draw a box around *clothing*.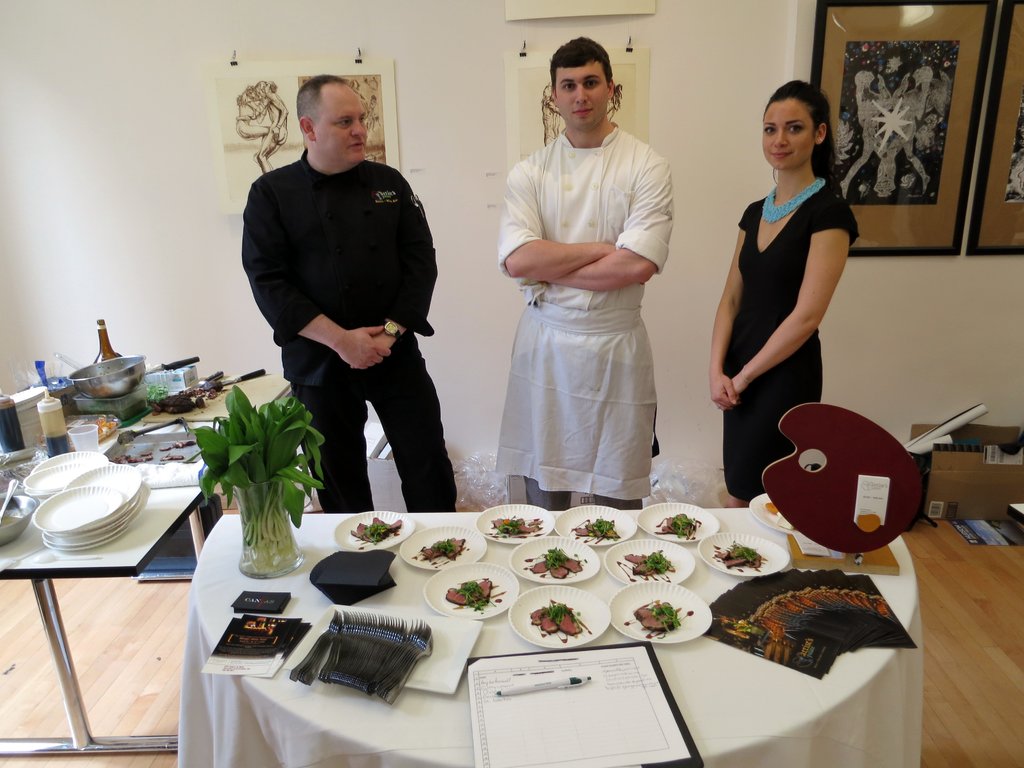
bbox=[228, 108, 452, 488].
